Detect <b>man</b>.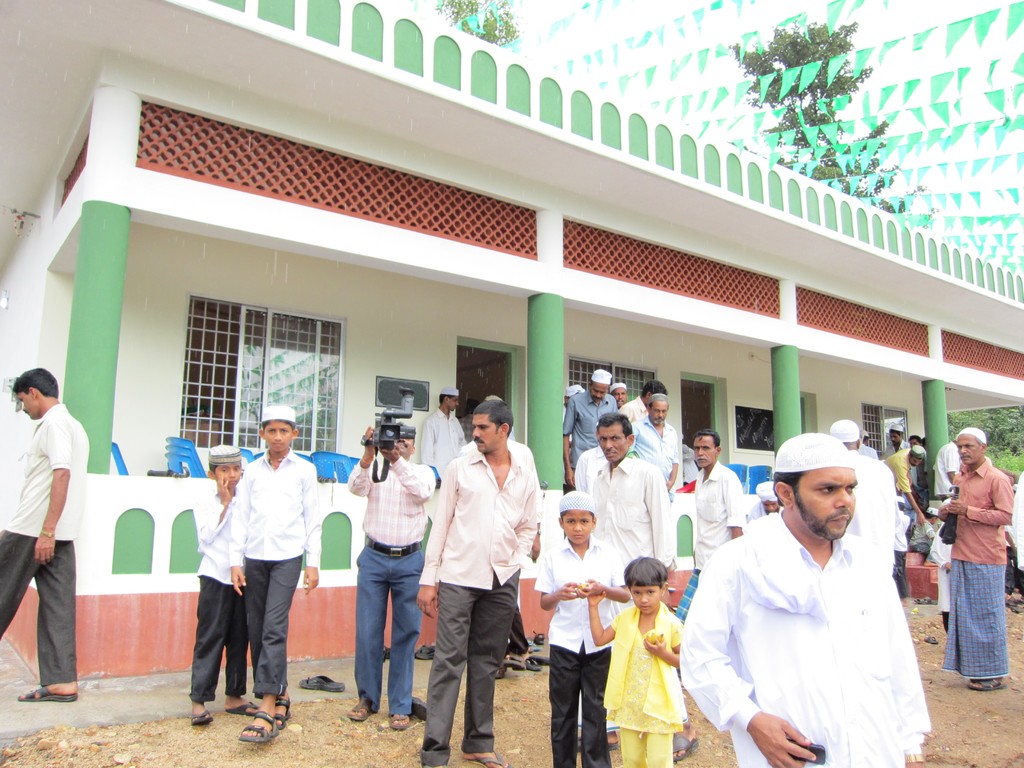
Detected at [left=625, top=394, right=689, bottom=508].
